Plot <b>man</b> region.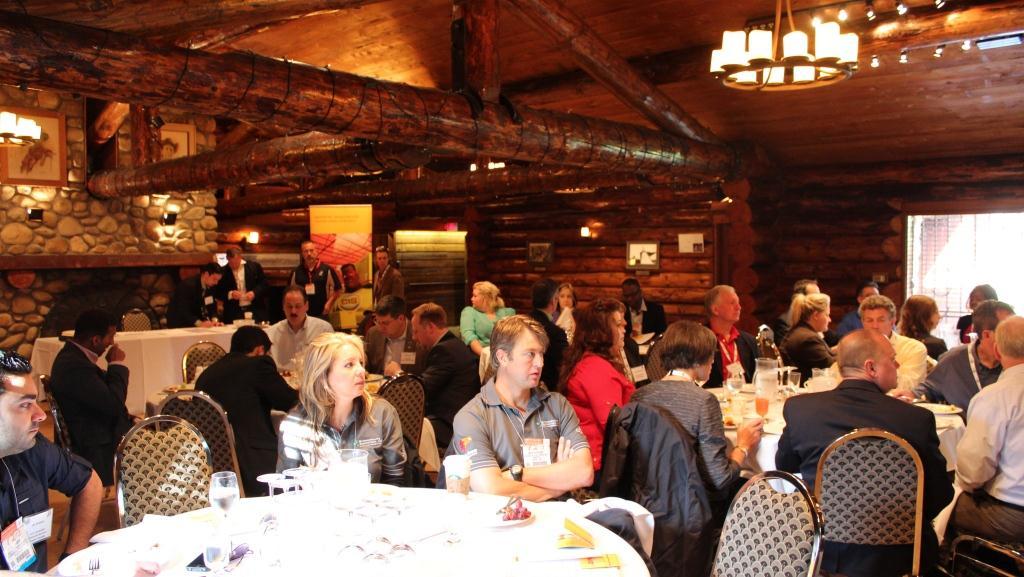
Plotted at BBox(618, 271, 668, 344).
